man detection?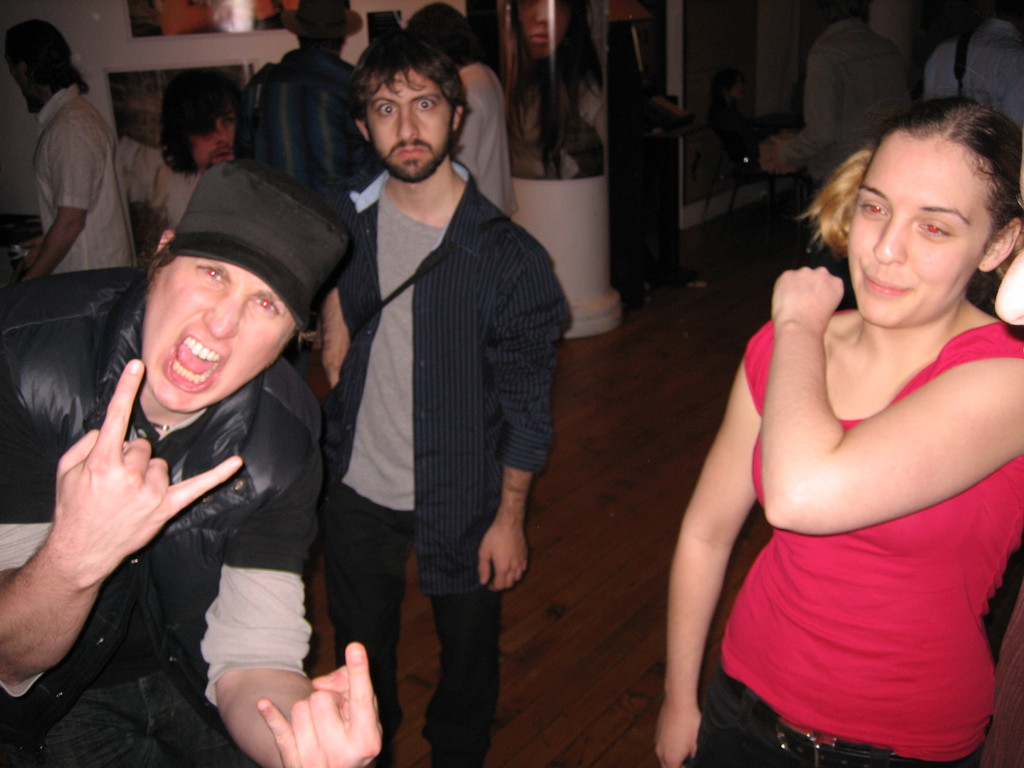
bbox=(758, 0, 934, 191)
